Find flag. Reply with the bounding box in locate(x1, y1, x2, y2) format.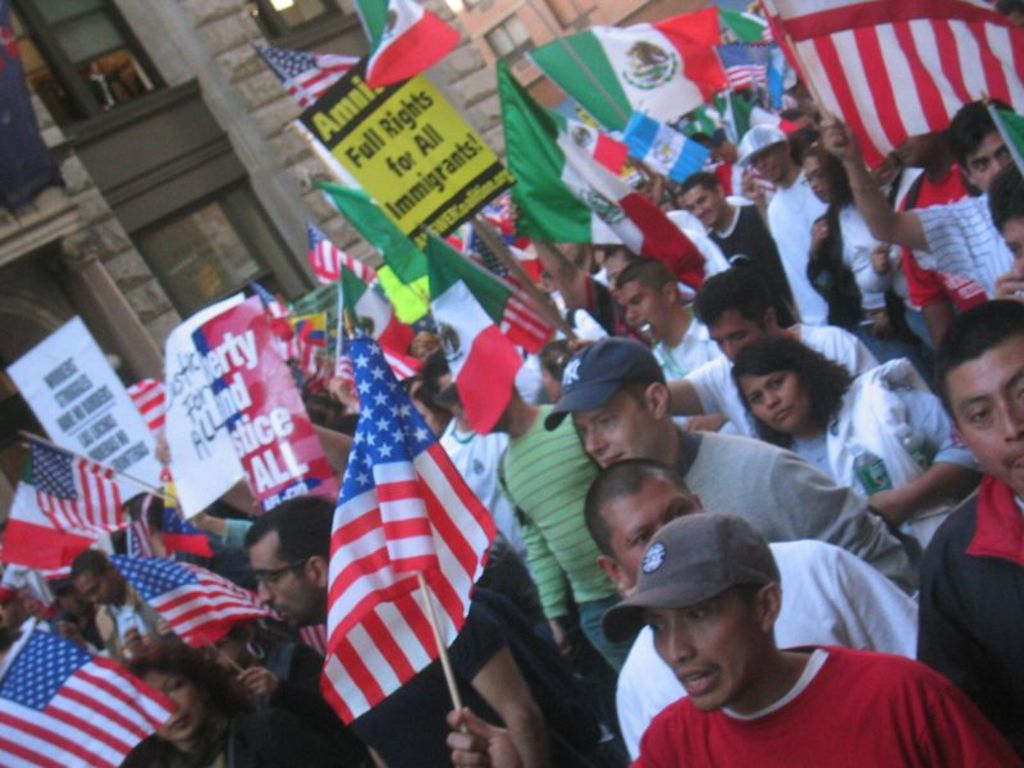
locate(241, 280, 314, 378).
